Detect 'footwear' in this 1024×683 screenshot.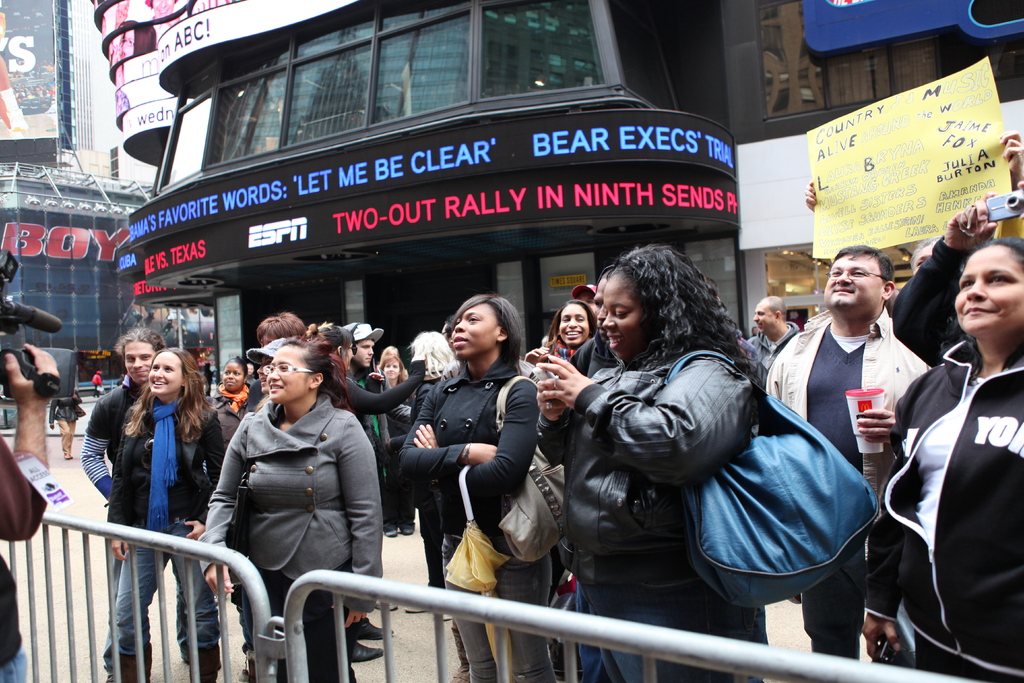
Detection: [119,642,152,682].
